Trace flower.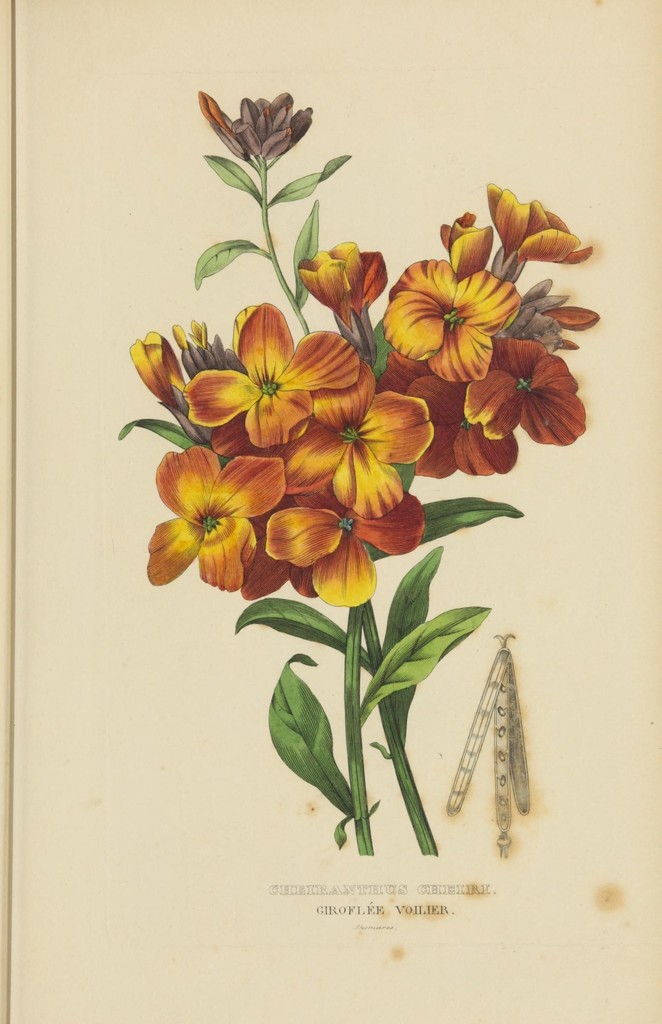
Traced to locate(405, 375, 509, 487).
